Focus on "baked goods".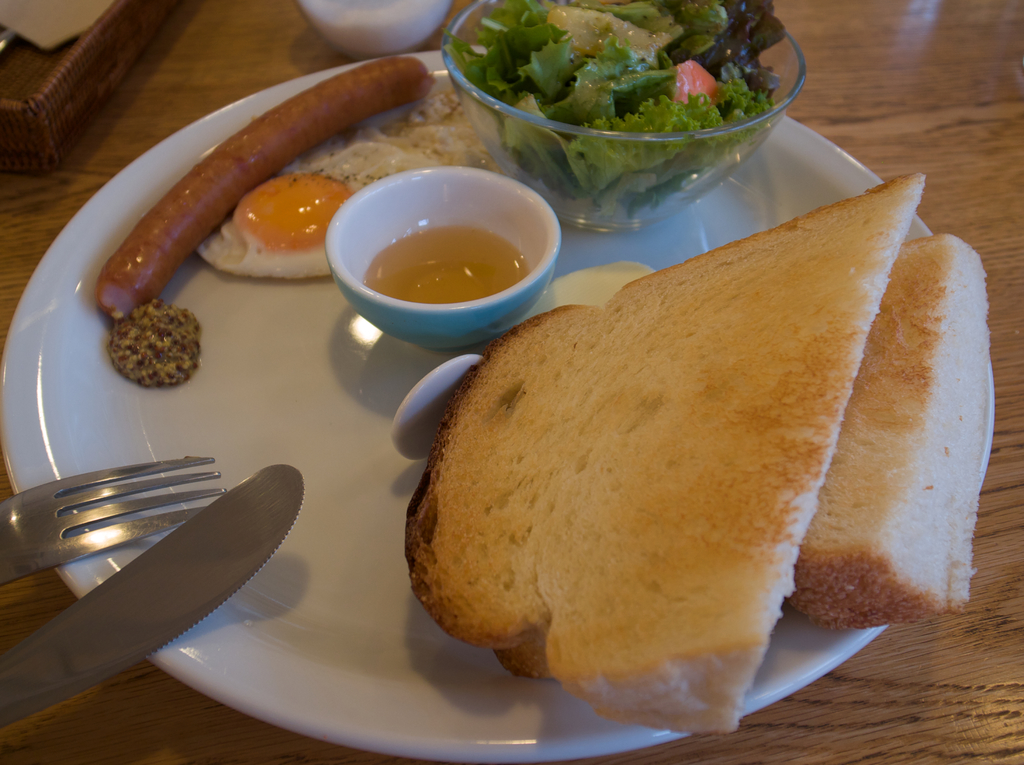
Focused at bbox=[397, 171, 922, 732].
